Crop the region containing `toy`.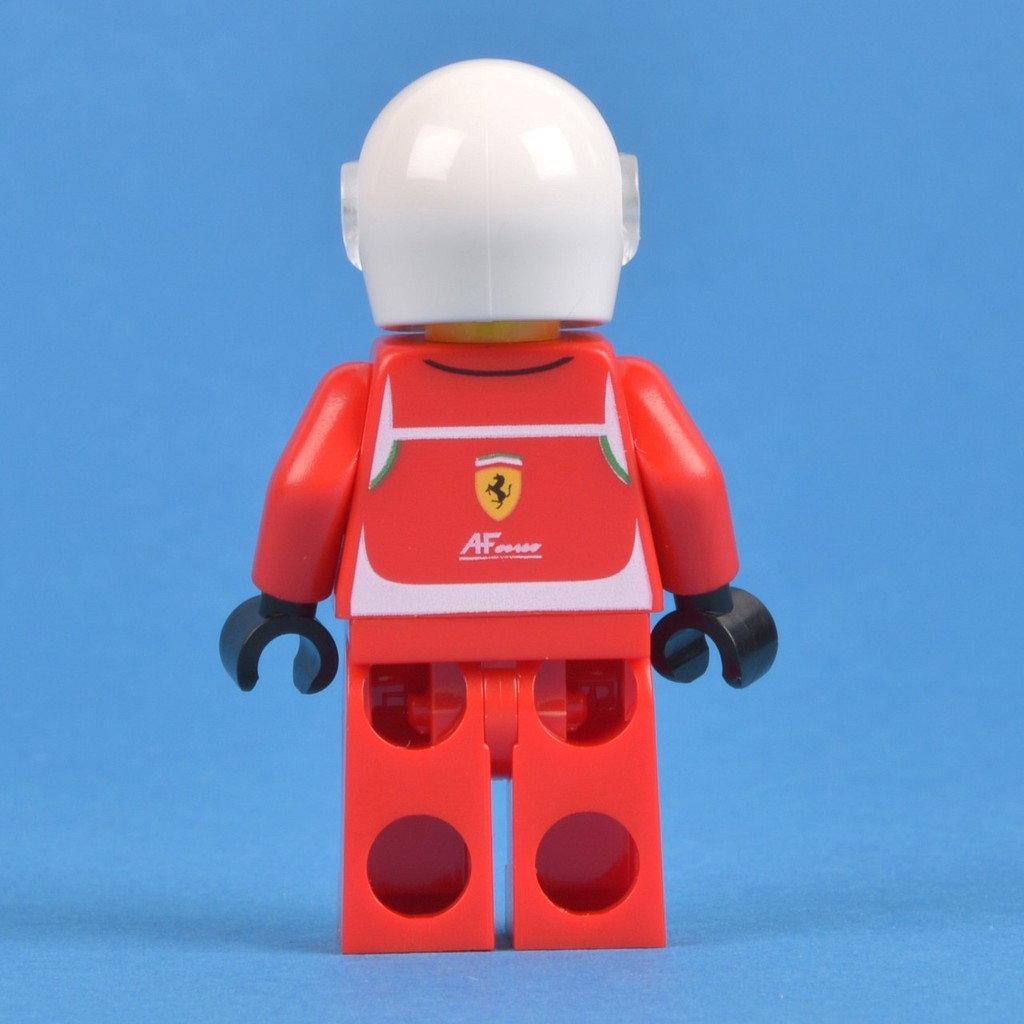
Crop region: 215,90,772,943.
